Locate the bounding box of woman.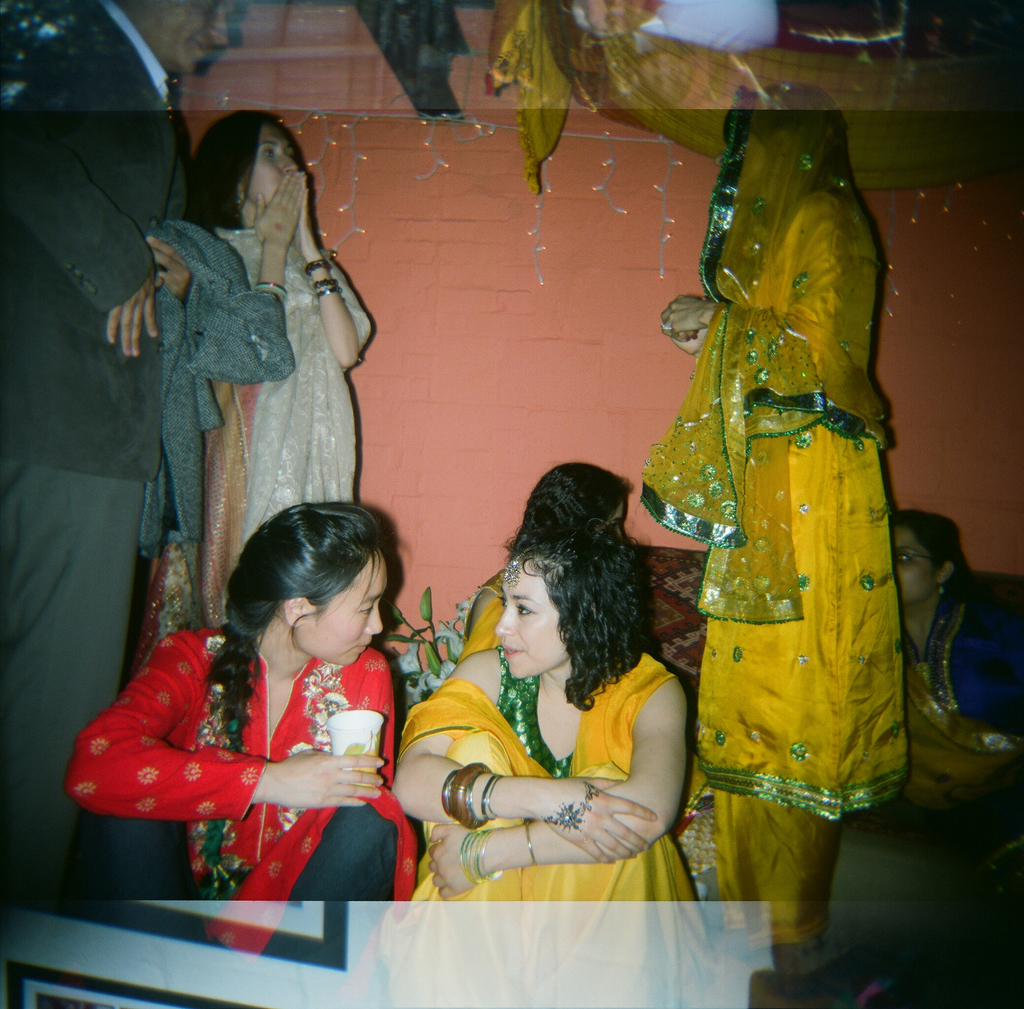
Bounding box: rect(394, 522, 715, 938).
